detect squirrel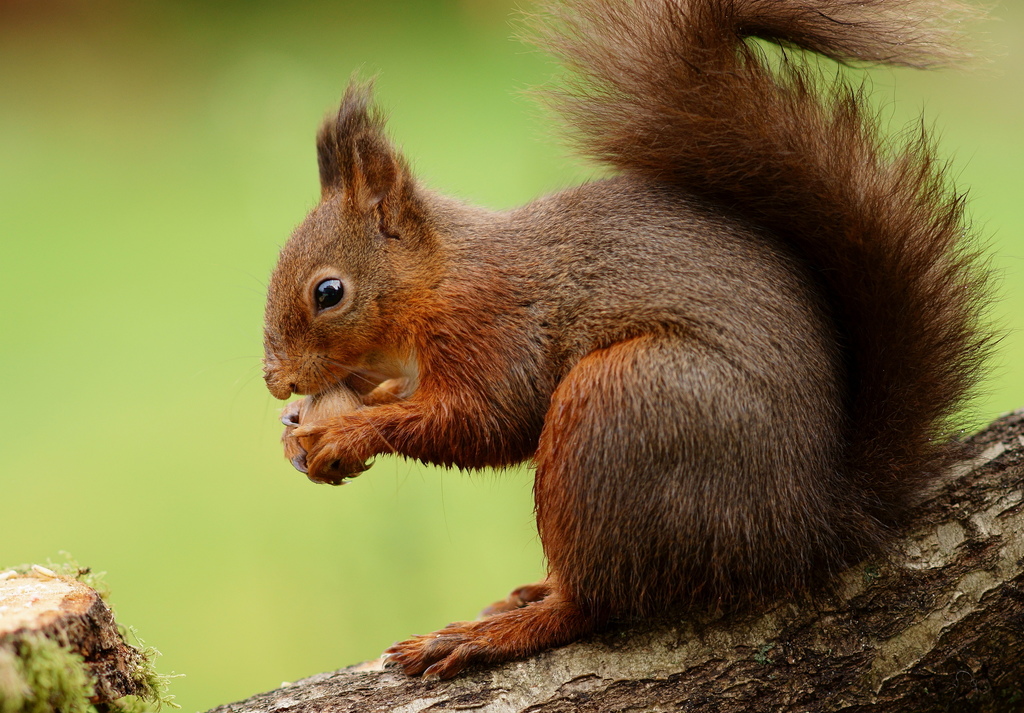
[238, 0, 1018, 680]
